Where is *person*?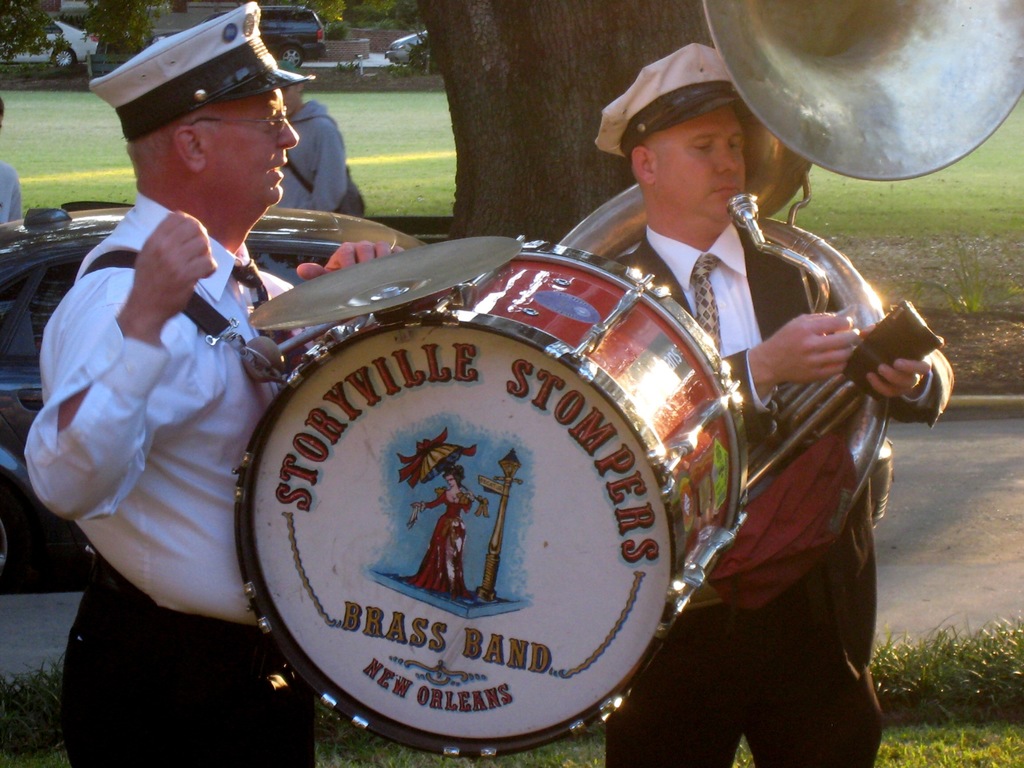
x1=0, y1=93, x2=30, y2=225.
